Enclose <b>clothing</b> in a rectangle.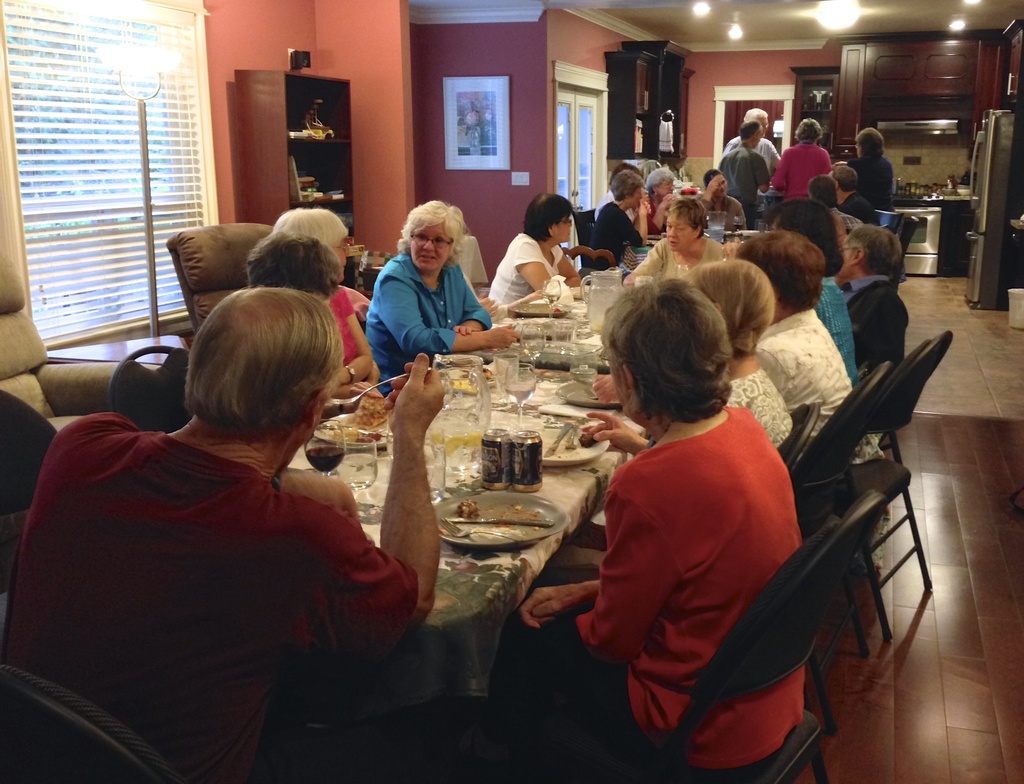
l=760, t=310, r=854, b=447.
